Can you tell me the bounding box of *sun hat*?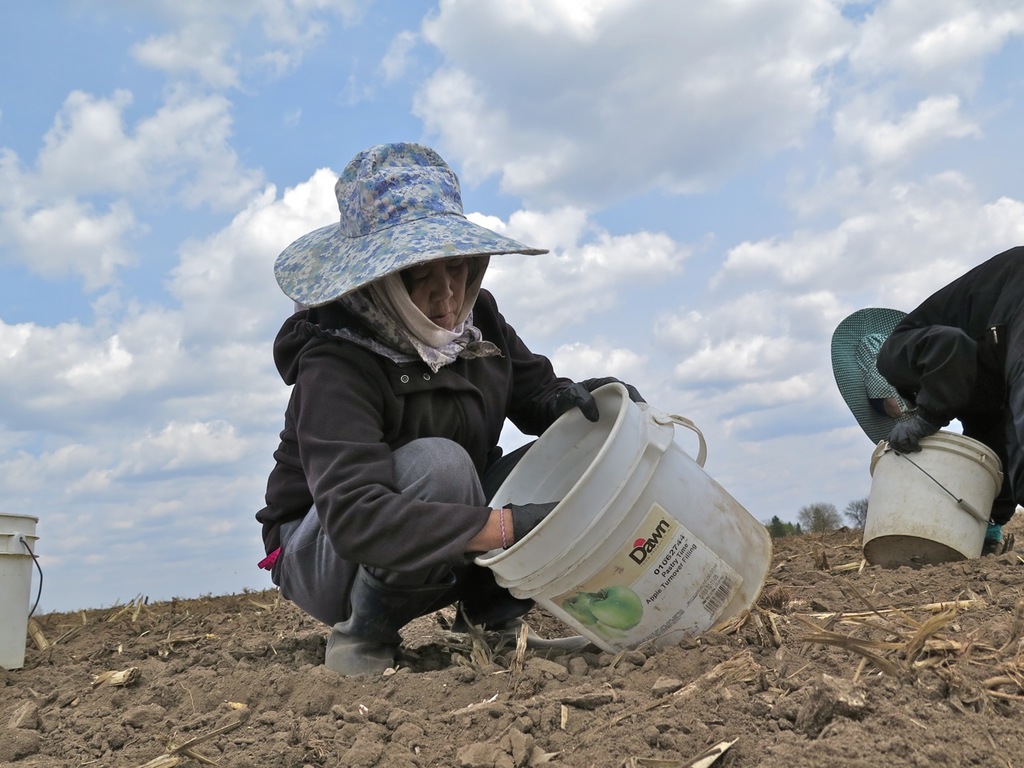
pyautogui.locateOnScreen(269, 138, 551, 311).
